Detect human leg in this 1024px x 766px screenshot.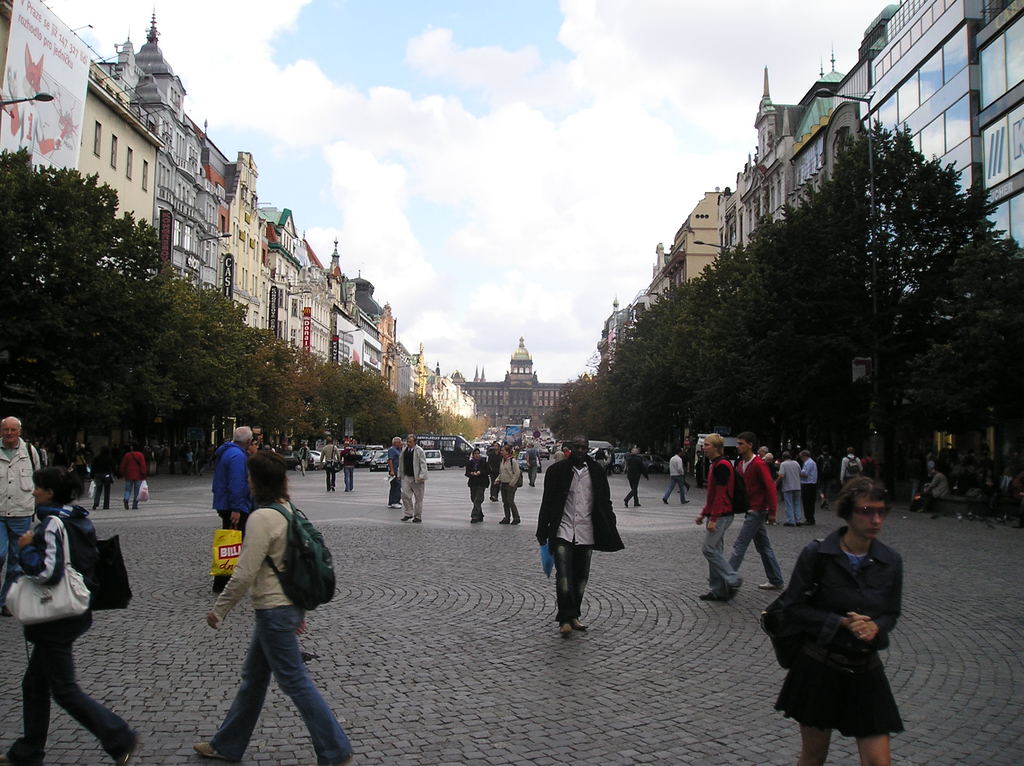
Detection: x1=196 y1=627 x2=274 y2=765.
